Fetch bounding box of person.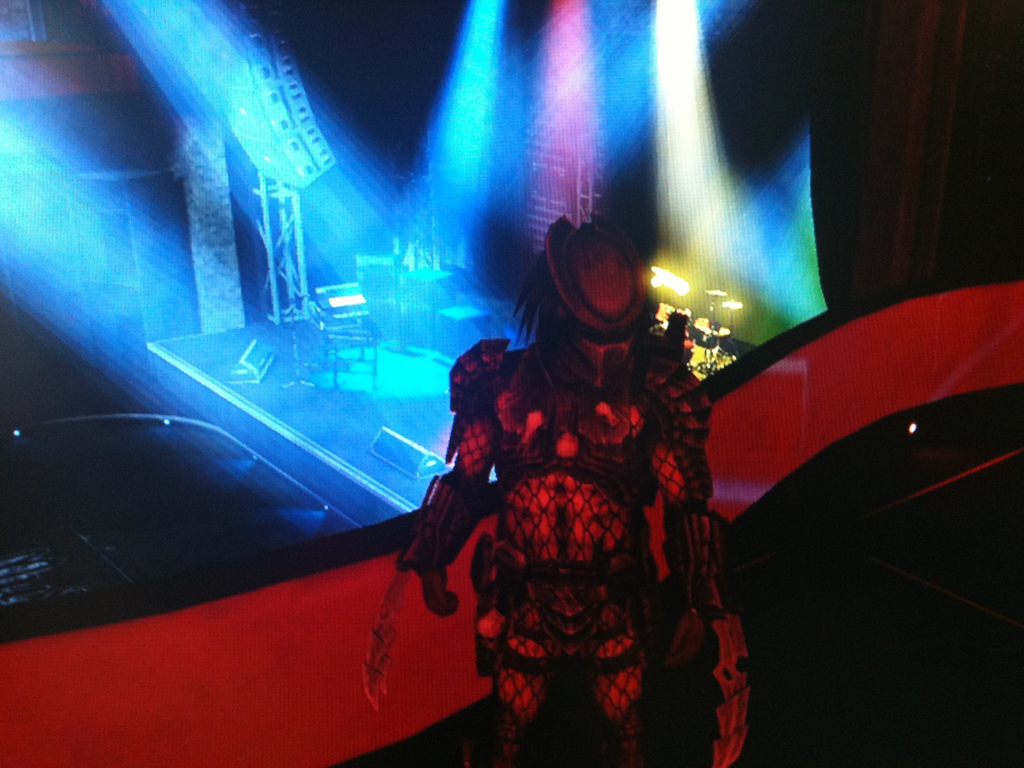
Bbox: <bbox>360, 211, 753, 766</bbox>.
